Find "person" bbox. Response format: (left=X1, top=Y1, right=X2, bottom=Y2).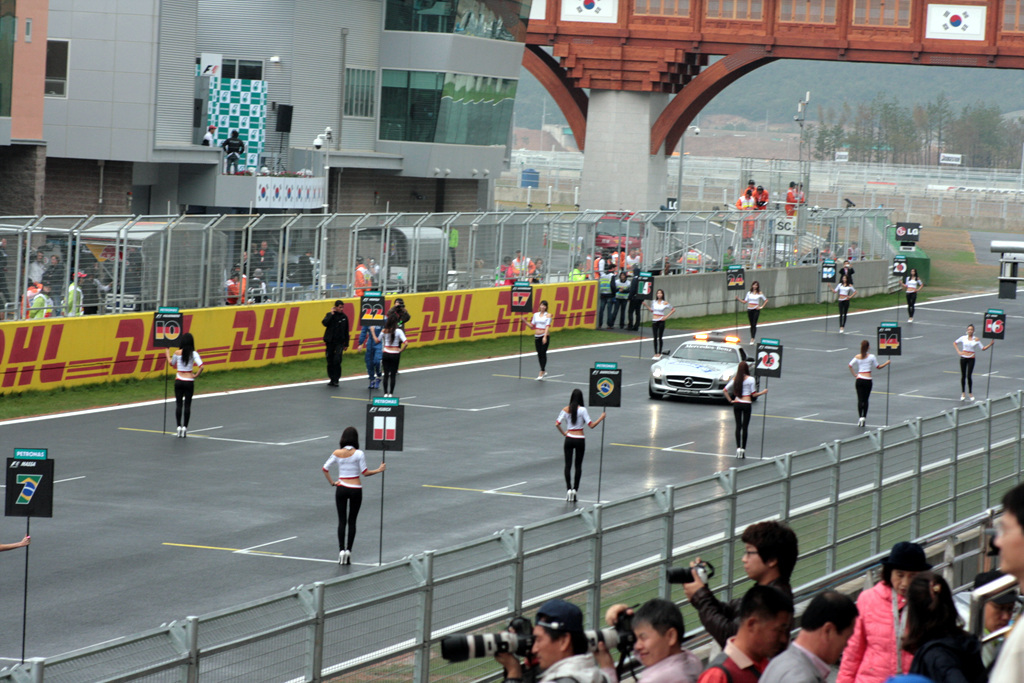
(left=952, top=325, right=997, bottom=404).
